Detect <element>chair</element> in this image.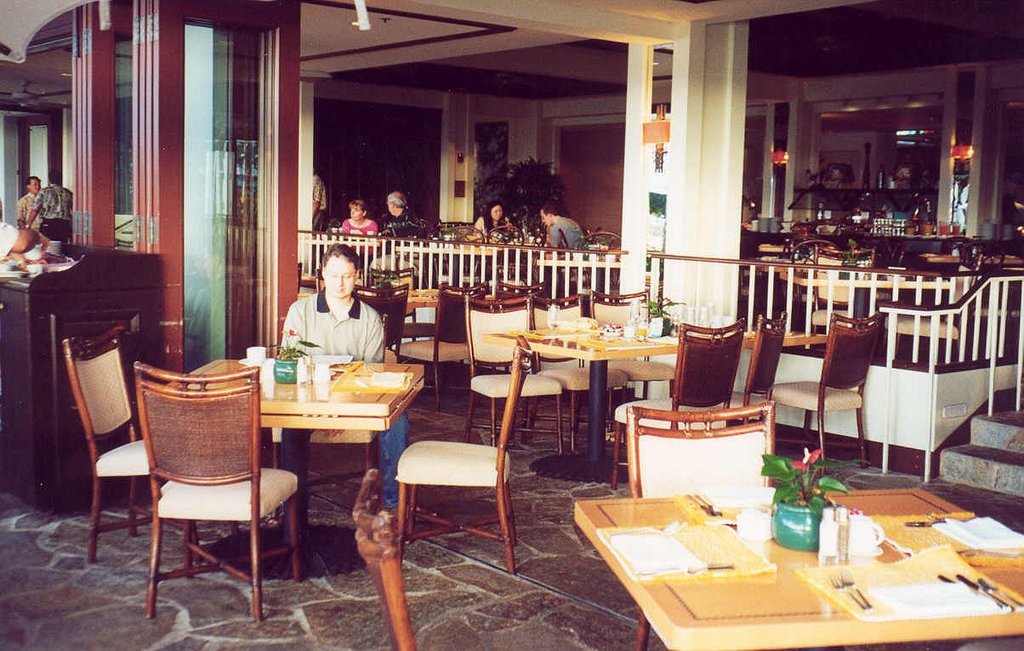
Detection: 460 286 569 453.
